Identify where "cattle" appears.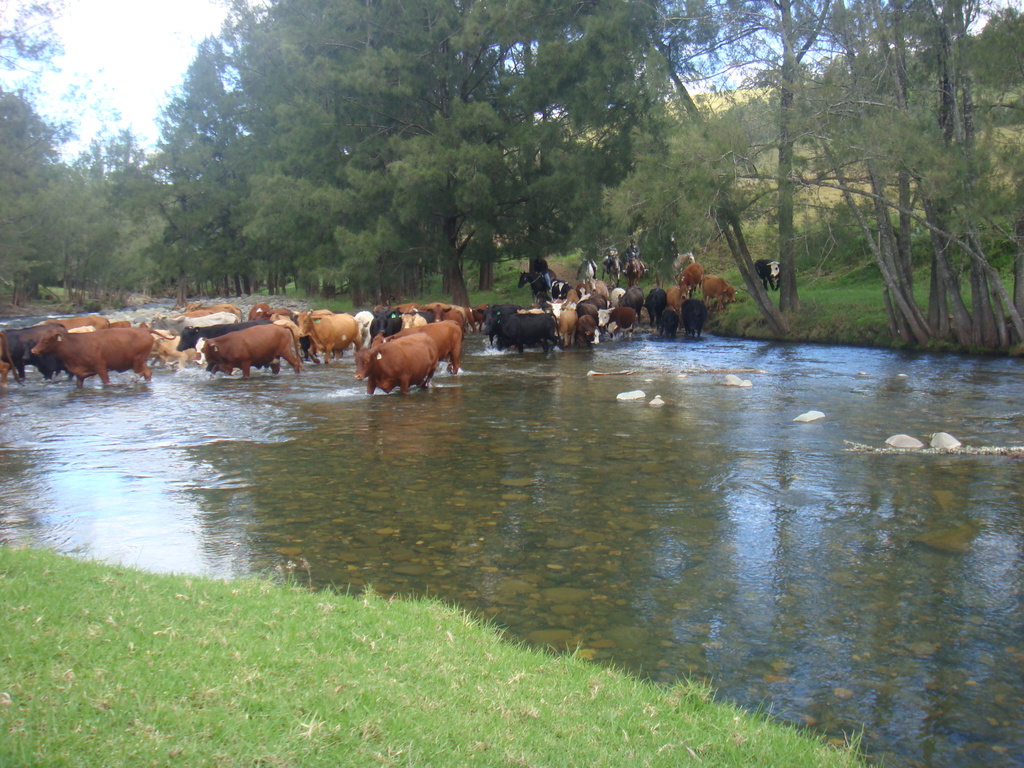
Appears at bbox=[179, 321, 269, 374].
